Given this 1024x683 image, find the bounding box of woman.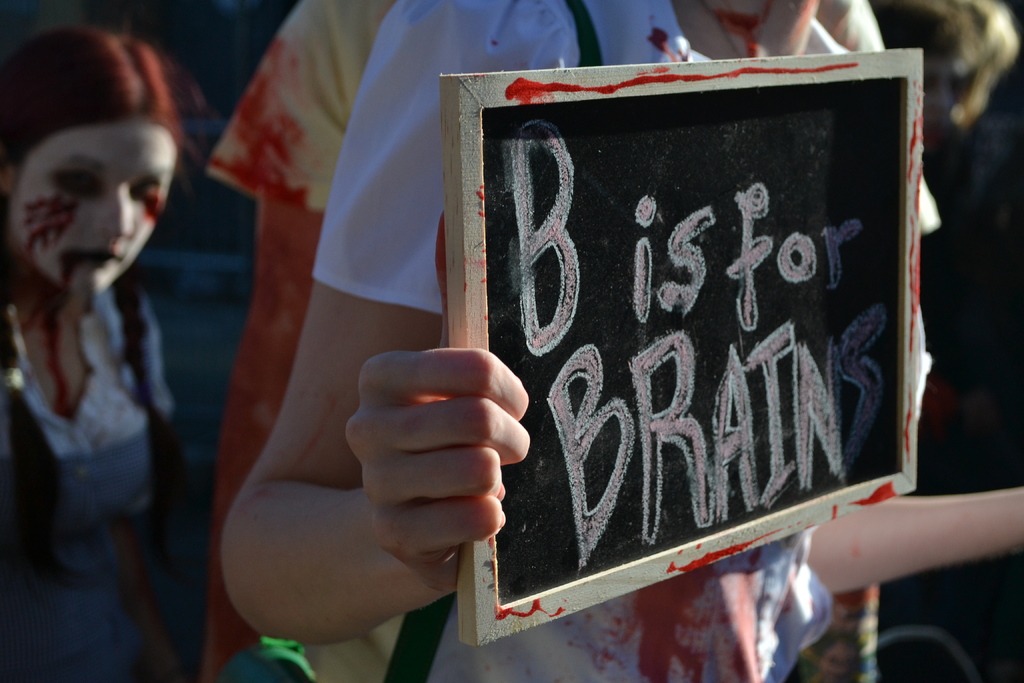
(x1=0, y1=21, x2=196, y2=673).
